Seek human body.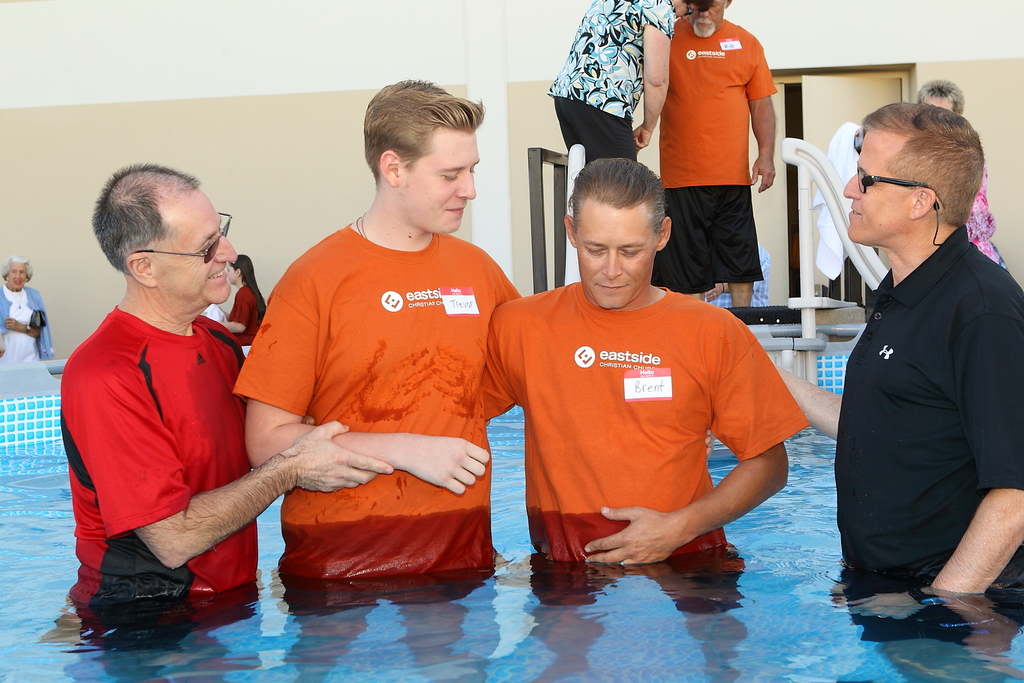
221,248,266,333.
